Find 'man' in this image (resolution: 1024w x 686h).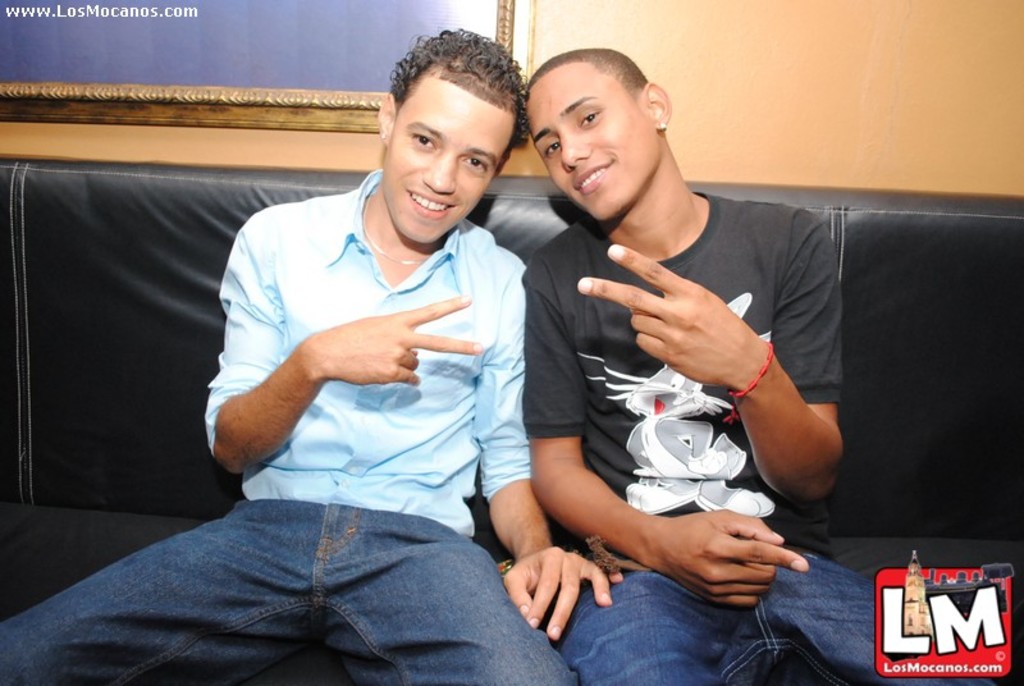
BBox(518, 46, 995, 685).
